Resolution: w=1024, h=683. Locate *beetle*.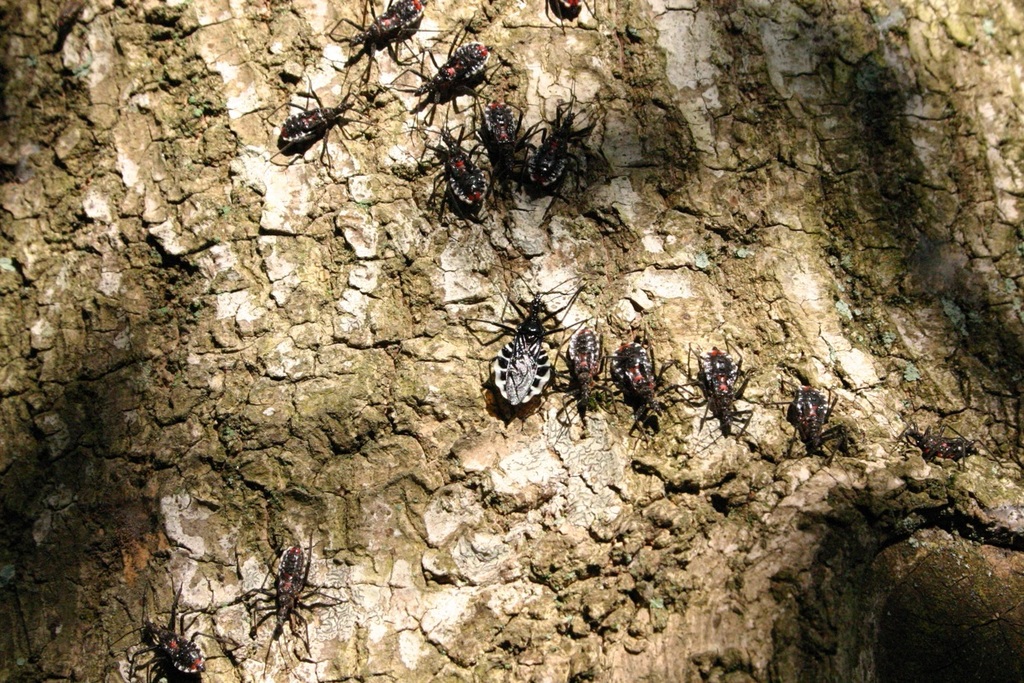
locate(480, 269, 569, 434).
